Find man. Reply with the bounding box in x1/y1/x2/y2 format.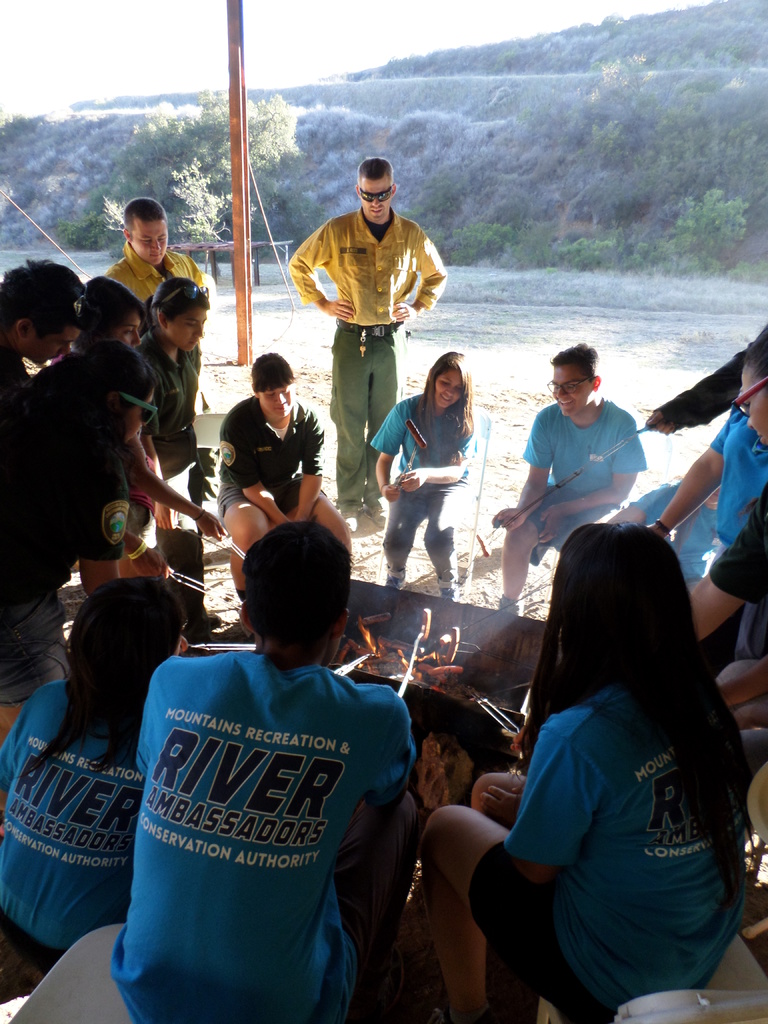
219/350/352/602.
